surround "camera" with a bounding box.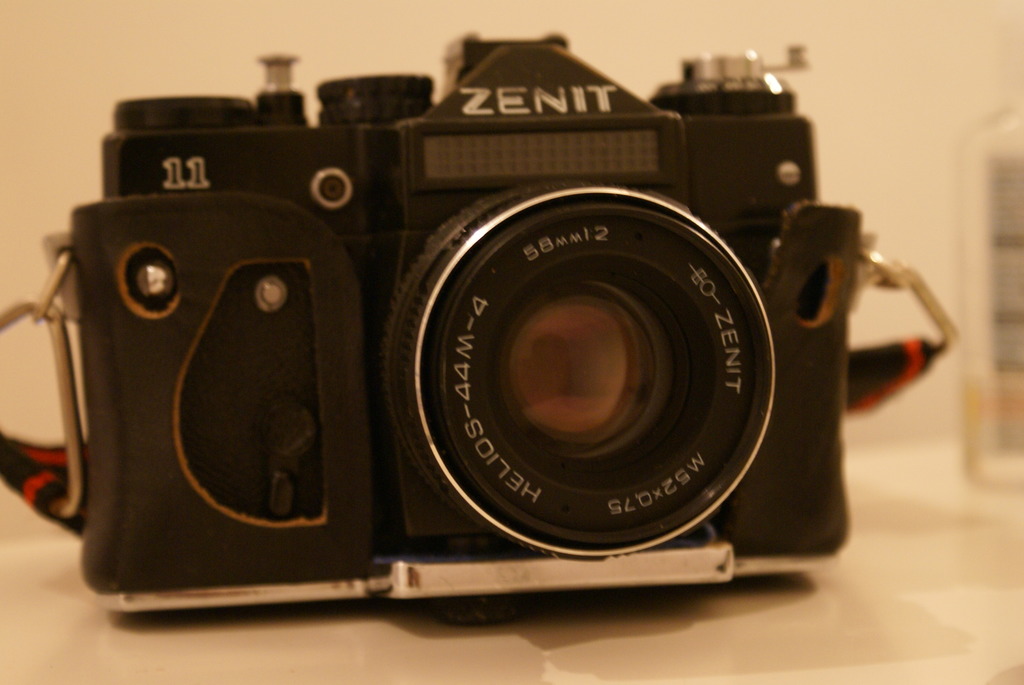
crop(45, 31, 867, 608).
